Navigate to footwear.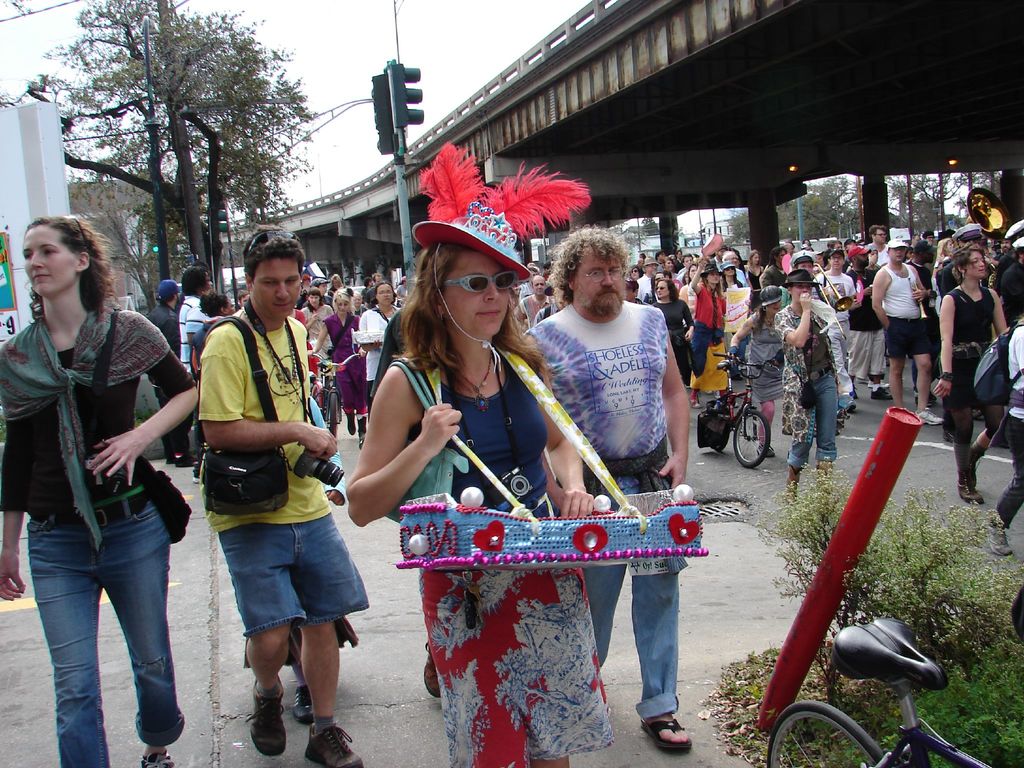
Navigation target: <region>756, 444, 779, 461</region>.
